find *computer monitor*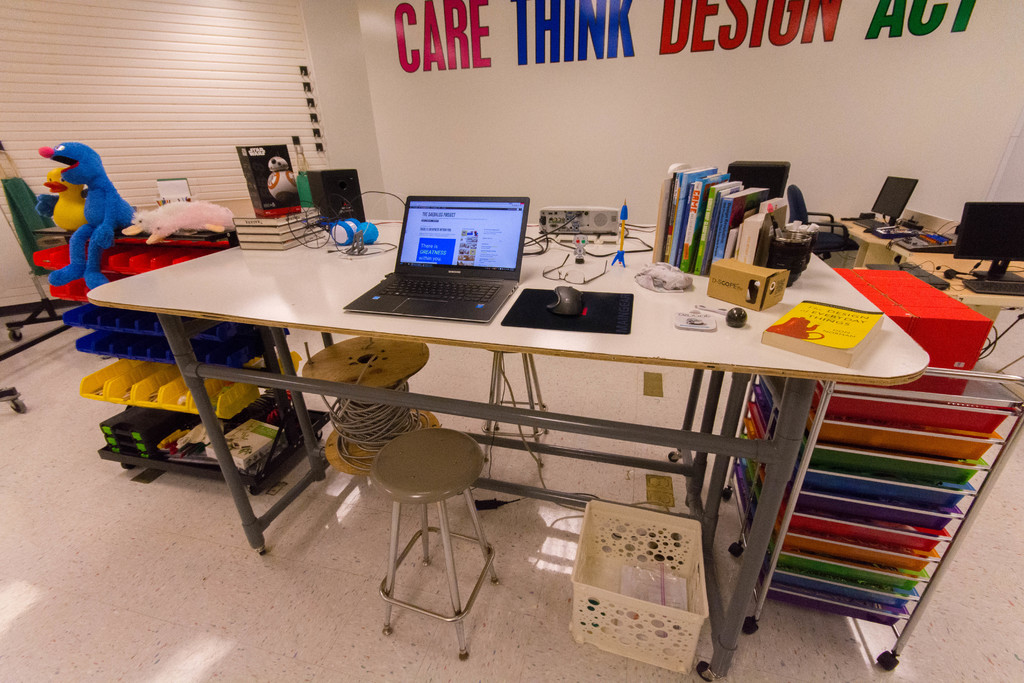
{"x1": 870, "y1": 175, "x2": 917, "y2": 231}
